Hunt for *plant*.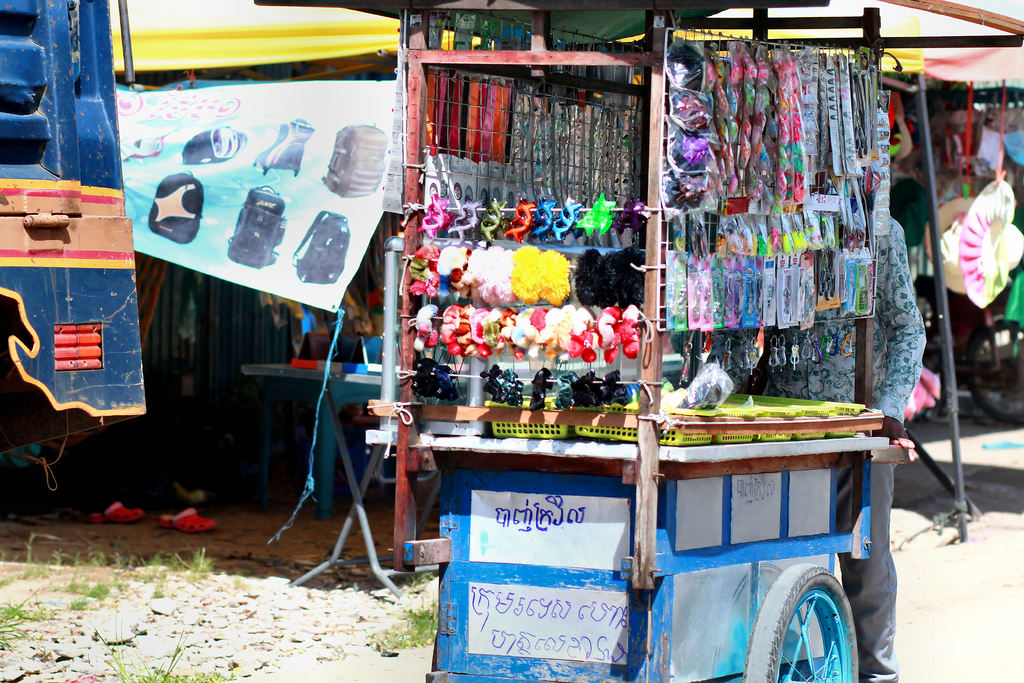
Hunted down at locate(172, 548, 216, 584).
